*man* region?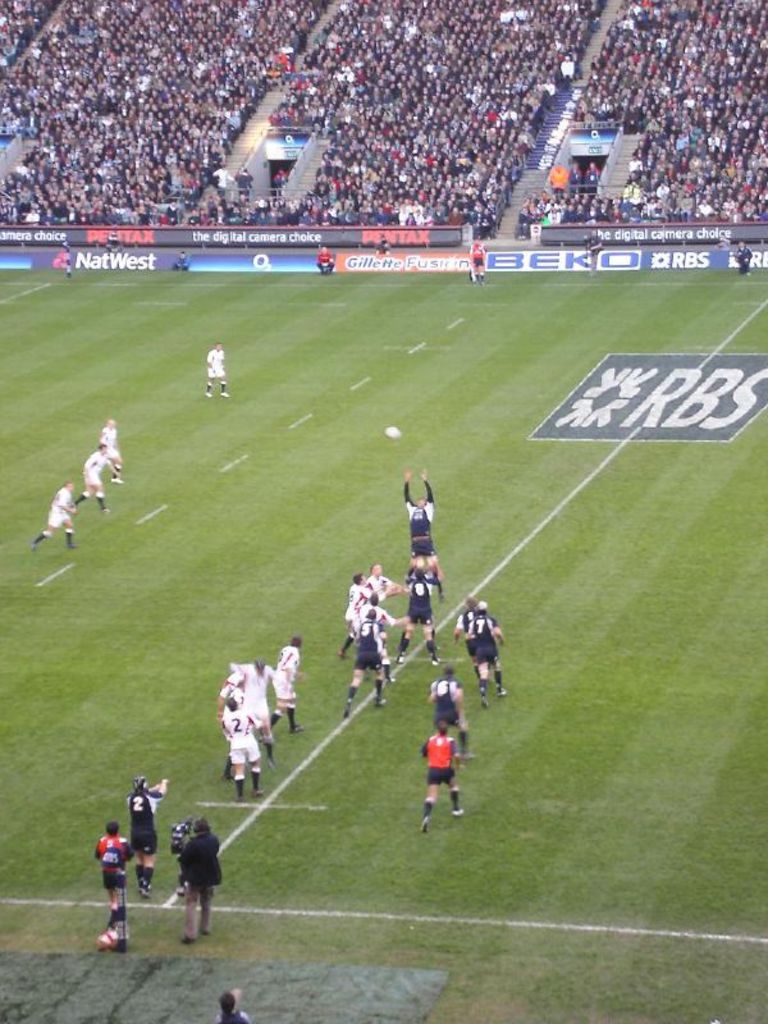
204,343,230,401
